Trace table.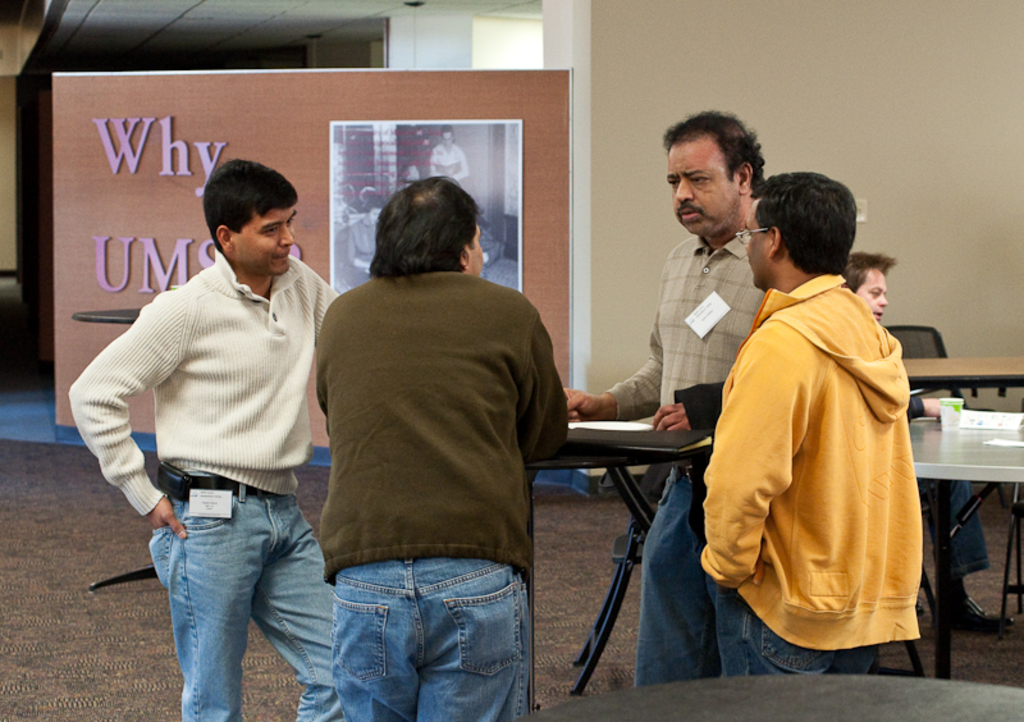
Traced to 529:673:1023:721.
